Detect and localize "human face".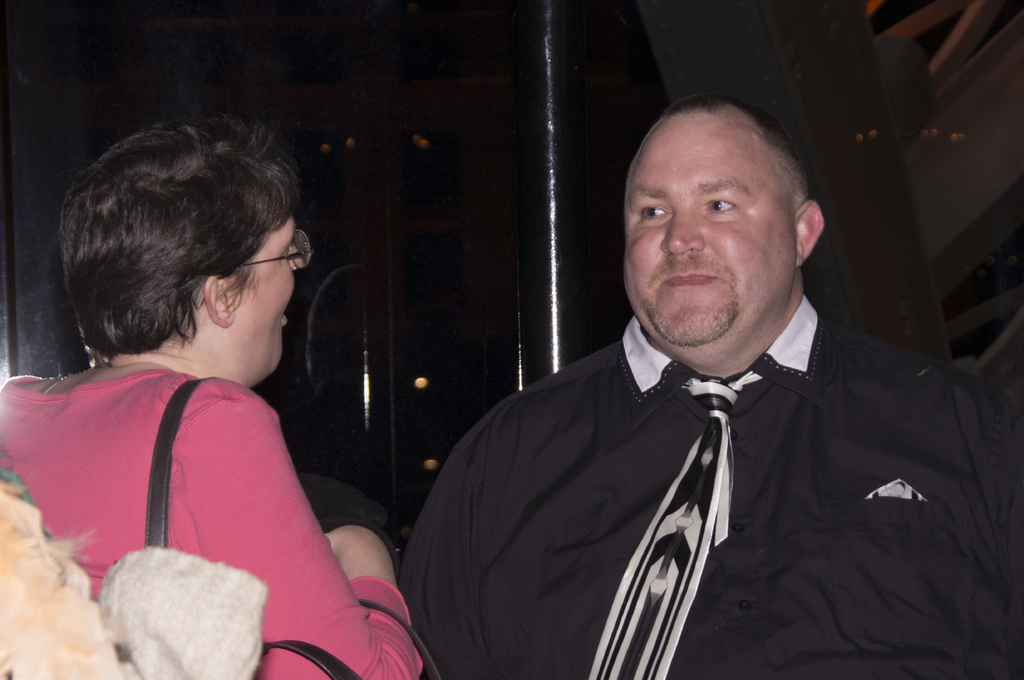
Localized at {"x1": 623, "y1": 110, "x2": 796, "y2": 345}.
